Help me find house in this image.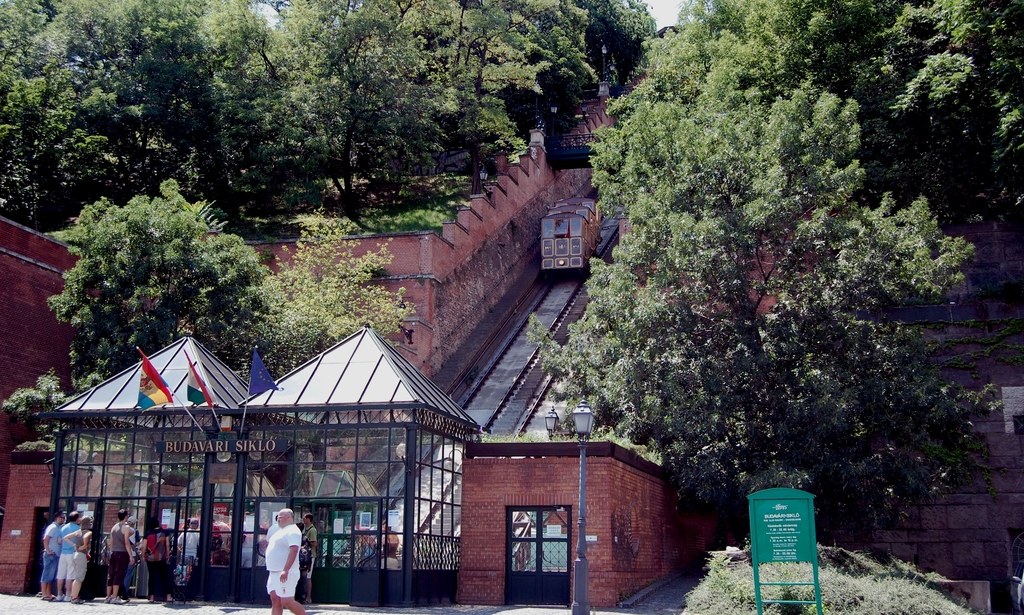
Found it: bbox=(428, 418, 708, 603).
